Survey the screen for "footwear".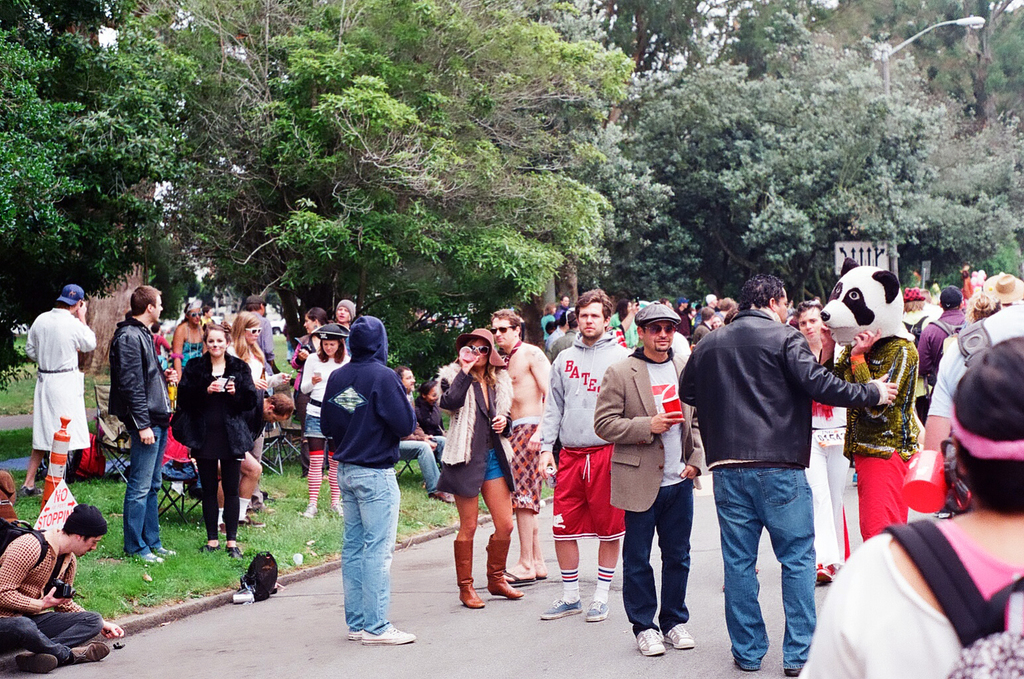
Survey found: (589,597,610,624).
